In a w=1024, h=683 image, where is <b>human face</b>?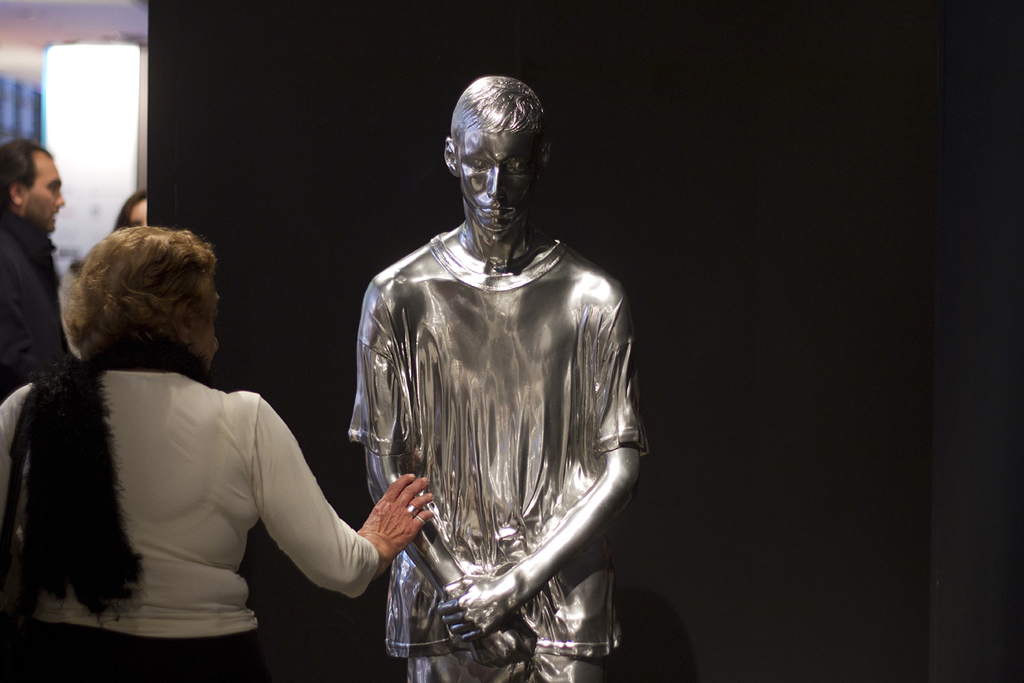
[25,152,68,236].
